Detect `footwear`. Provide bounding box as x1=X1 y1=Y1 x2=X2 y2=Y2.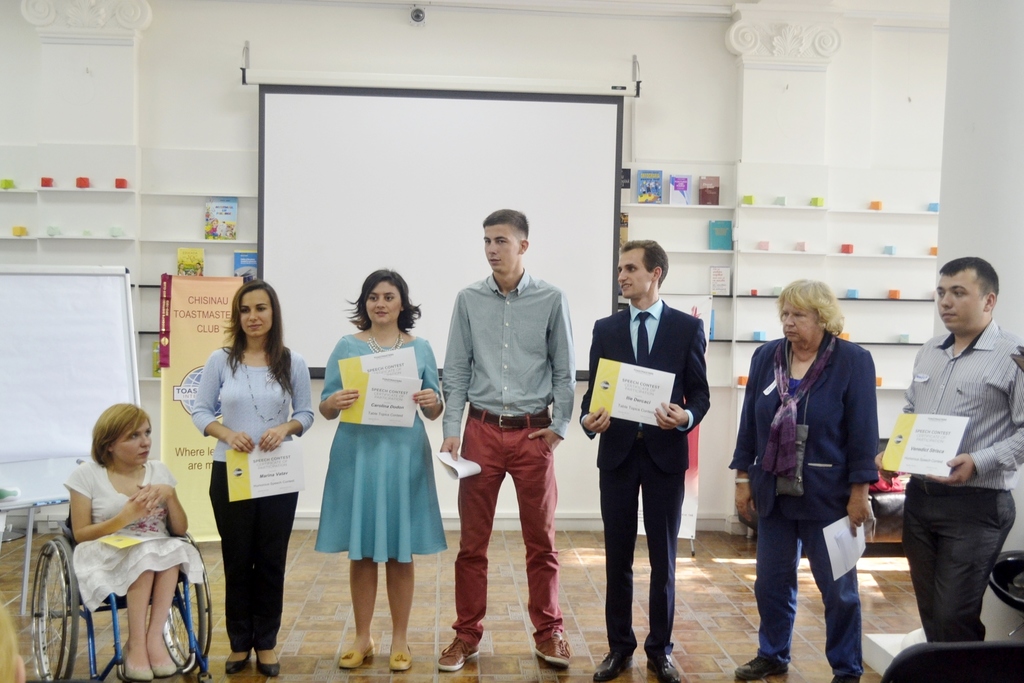
x1=127 y1=657 x2=150 y2=682.
